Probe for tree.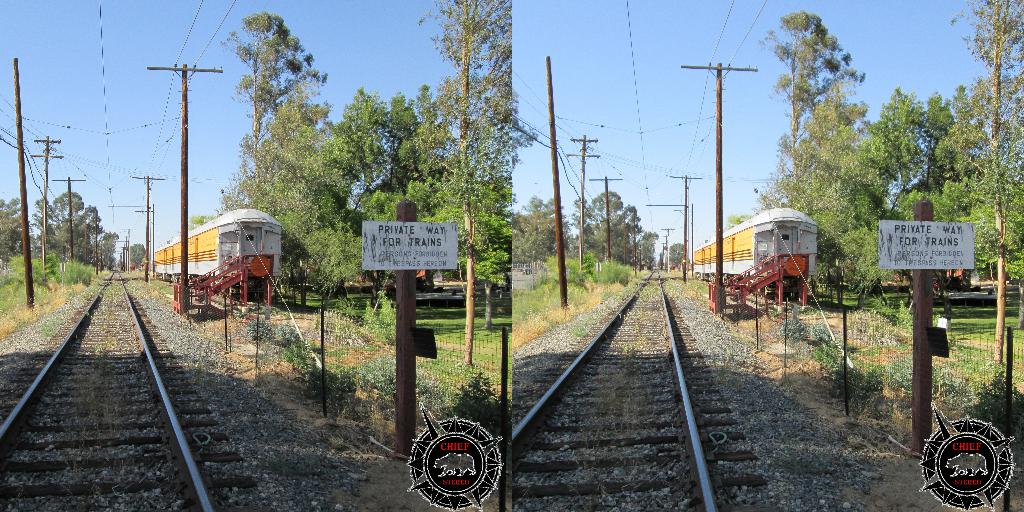
Probe result: box(762, 0, 1023, 364).
